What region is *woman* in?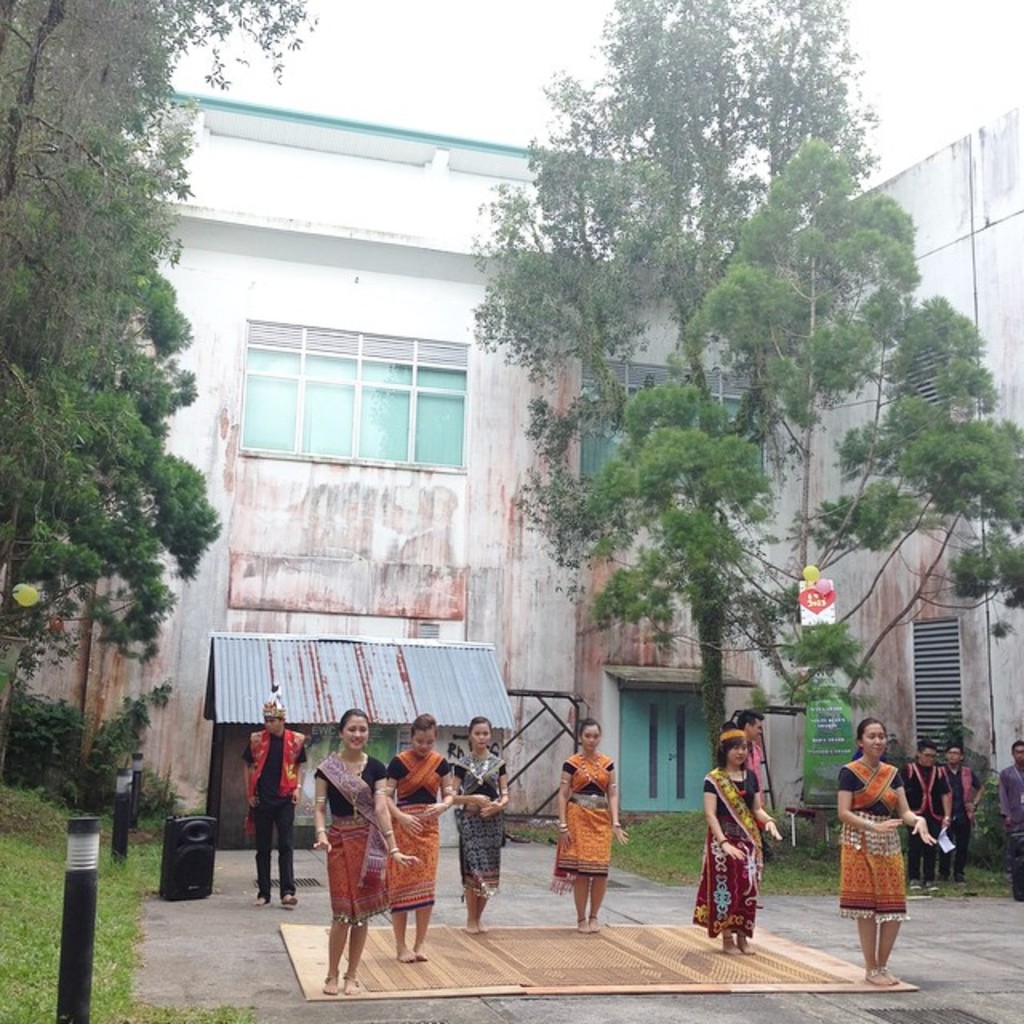
458 715 509 933.
